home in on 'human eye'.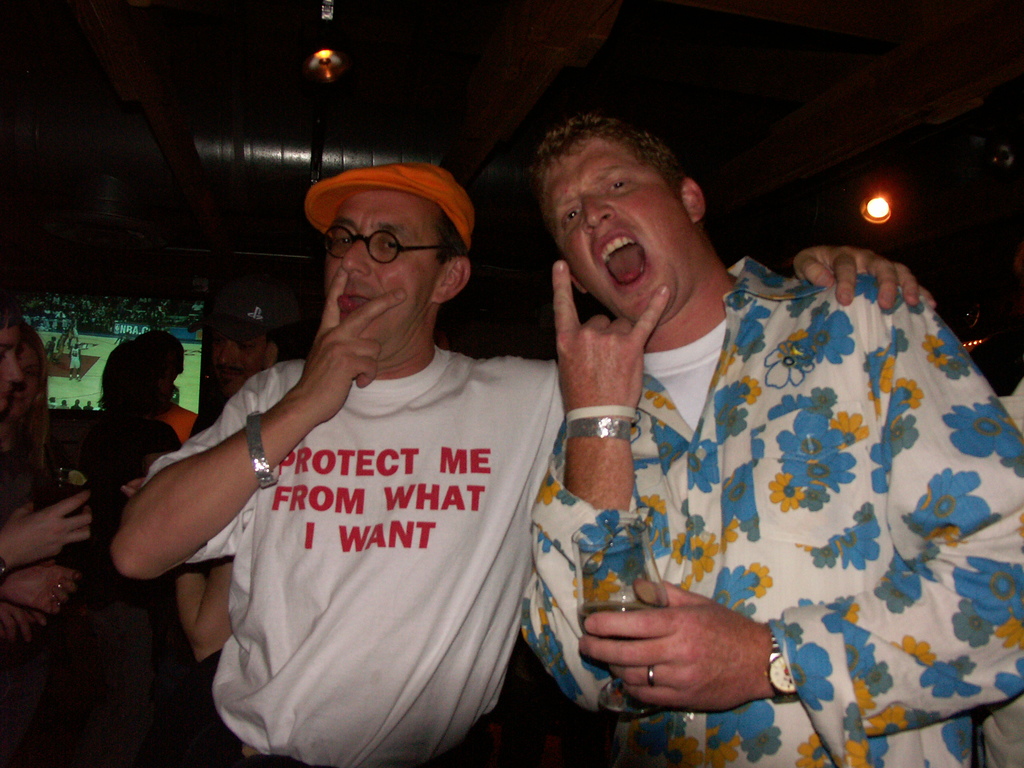
Homed in at bbox=[605, 177, 627, 192].
